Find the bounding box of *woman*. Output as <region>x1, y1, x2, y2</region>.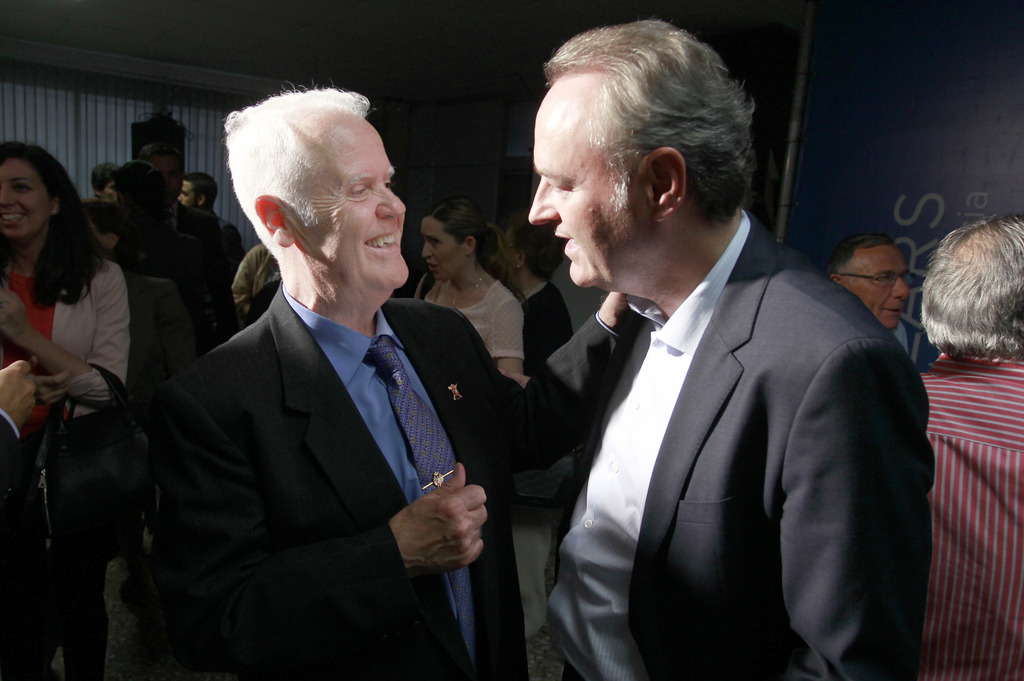
<region>0, 144, 163, 630</region>.
